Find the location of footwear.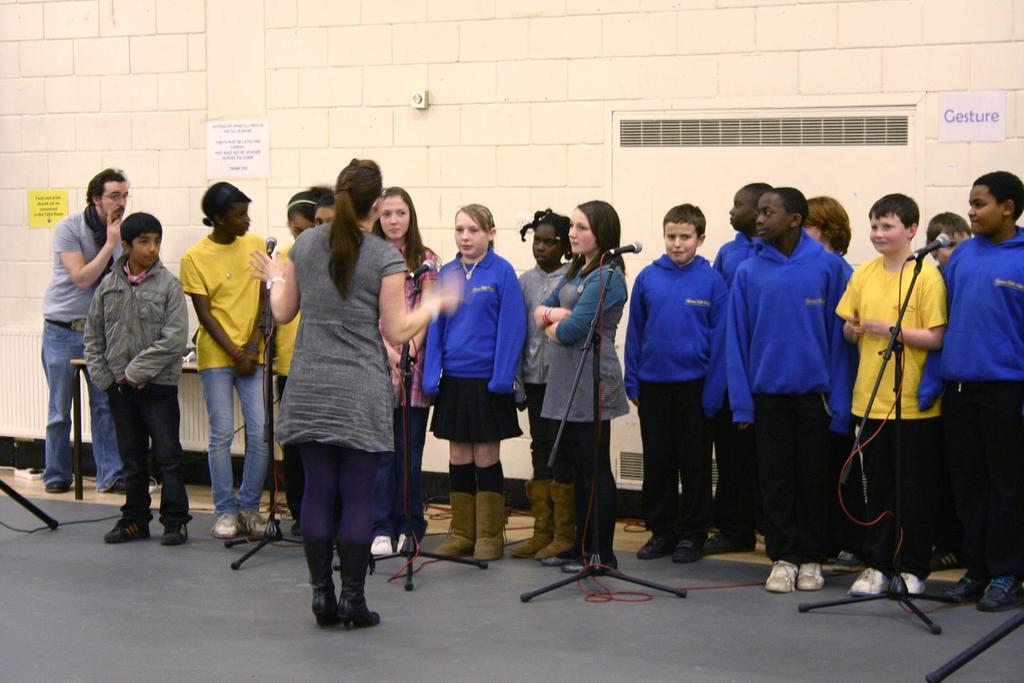
Location: box(796, 560, 818, 589).
